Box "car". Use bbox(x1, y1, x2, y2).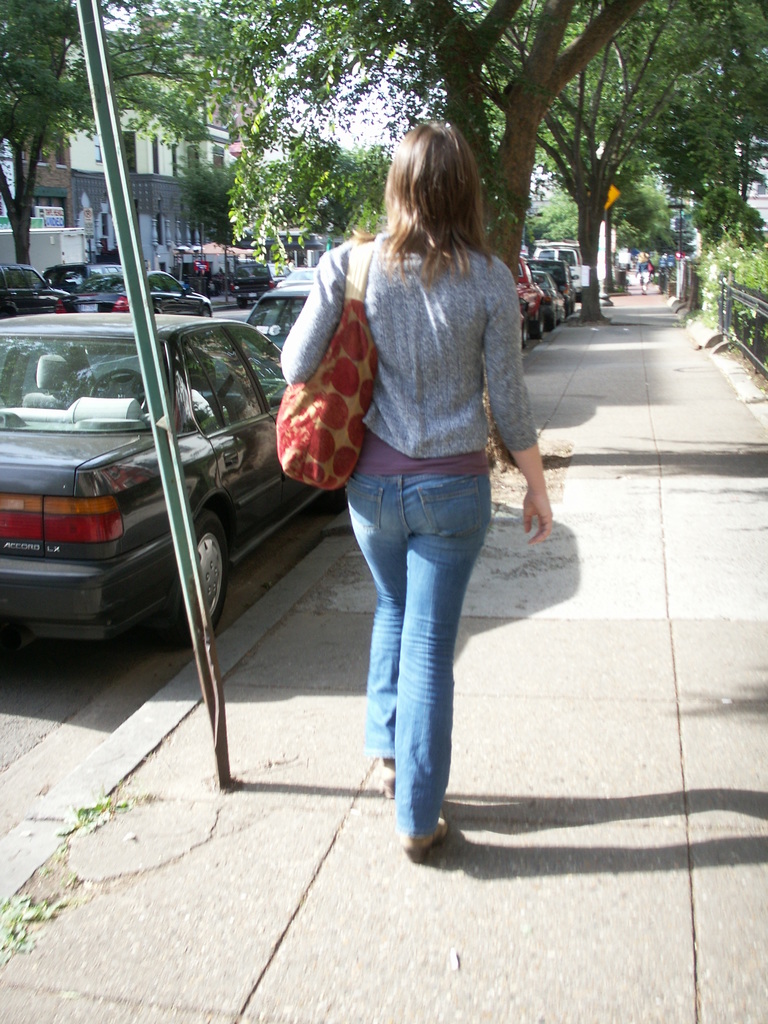
bbox(516, 257, 546, 348).
